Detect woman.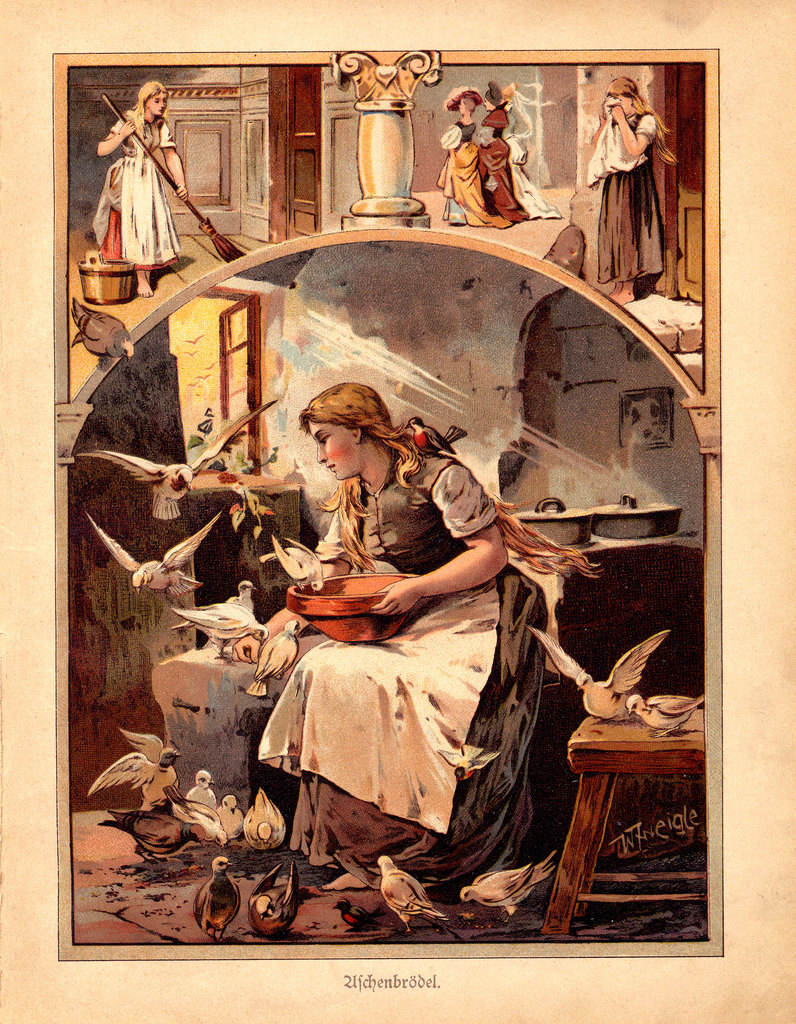
Detected at bbox=[229, 391, 546, 872].
